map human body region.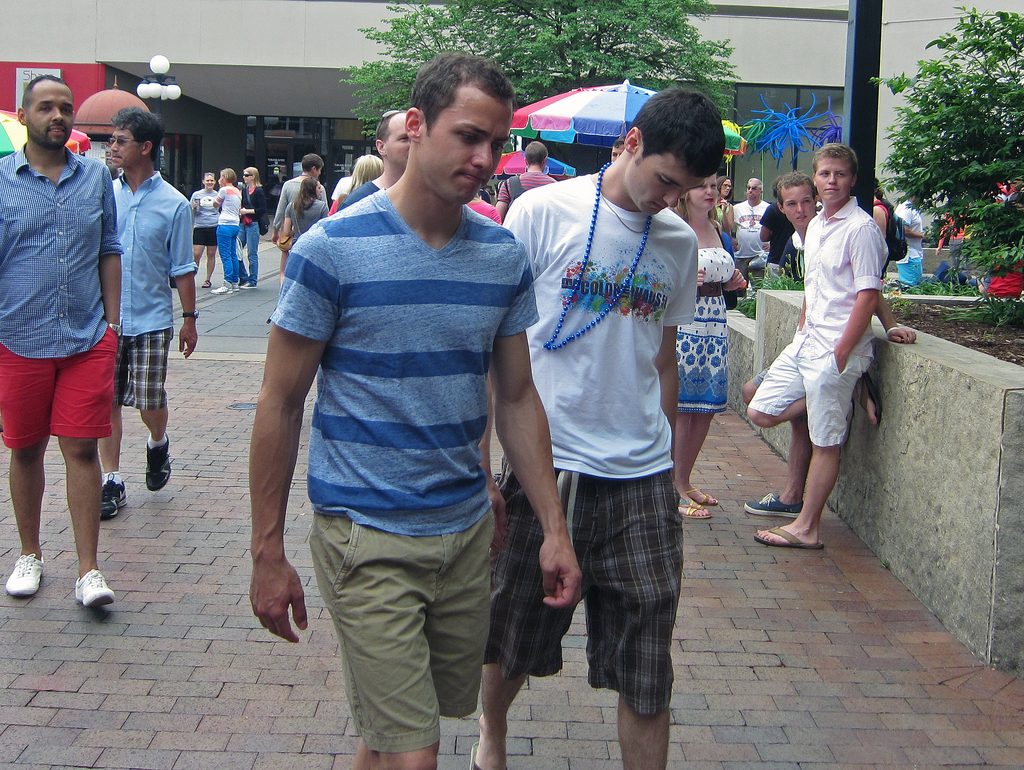
Mapped to 191 183 216 287.
